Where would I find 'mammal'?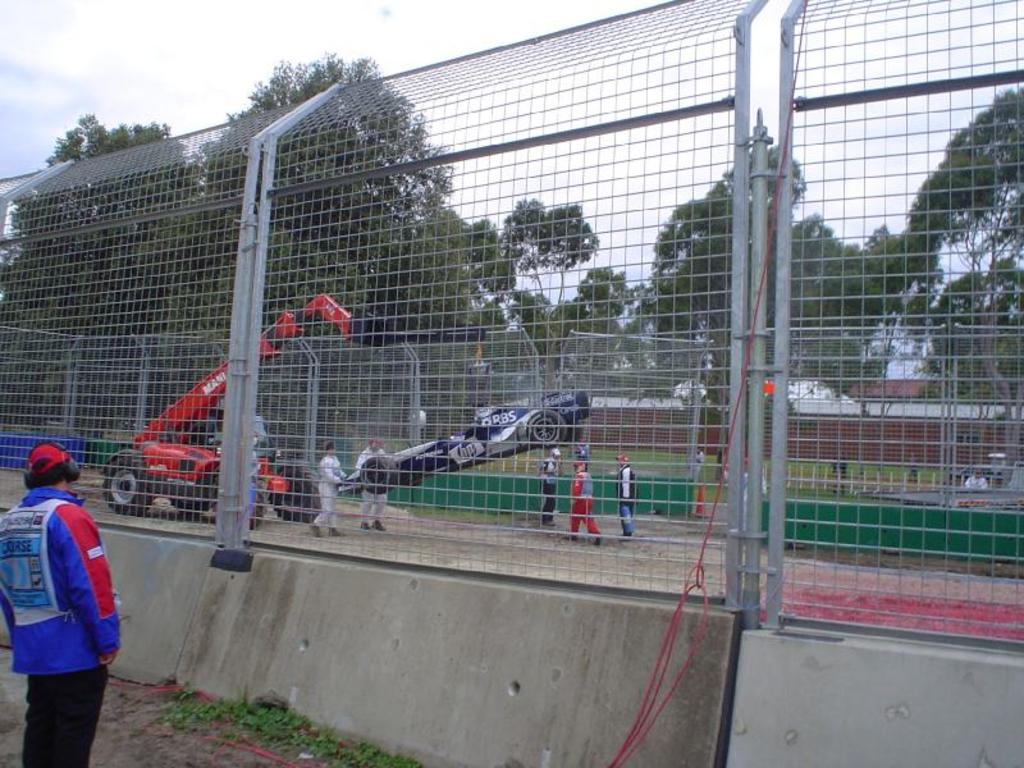
At <bbox>538, 444, 556, 526</bbox>.
